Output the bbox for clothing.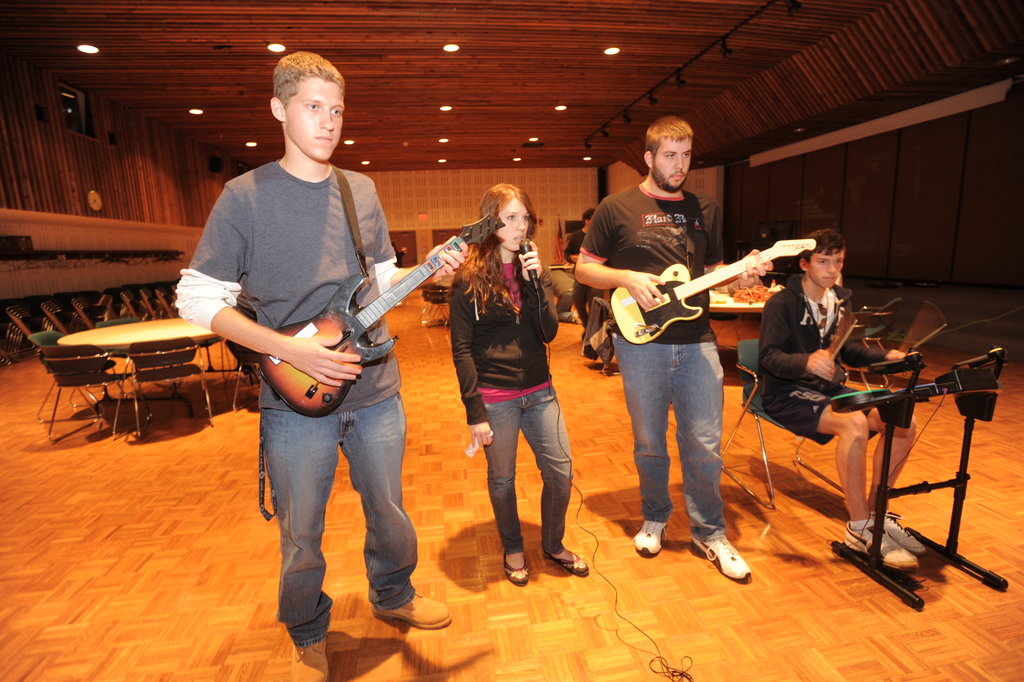
(left=762, top=279, right=903, bottom=446).
